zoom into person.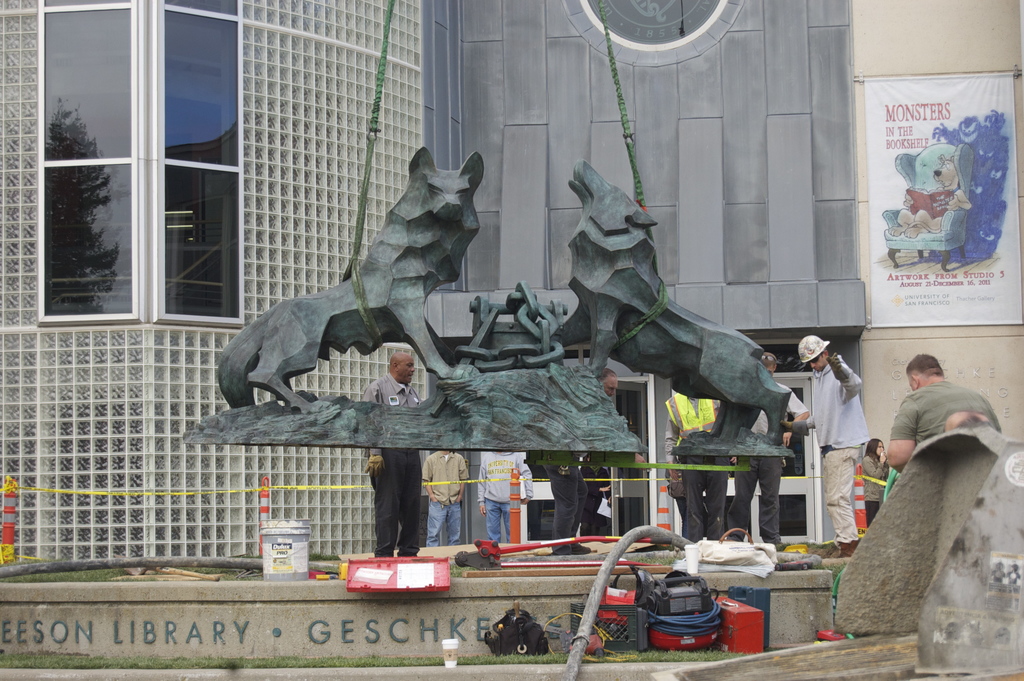
Zoom target: region(801, 331, 868, 562).
